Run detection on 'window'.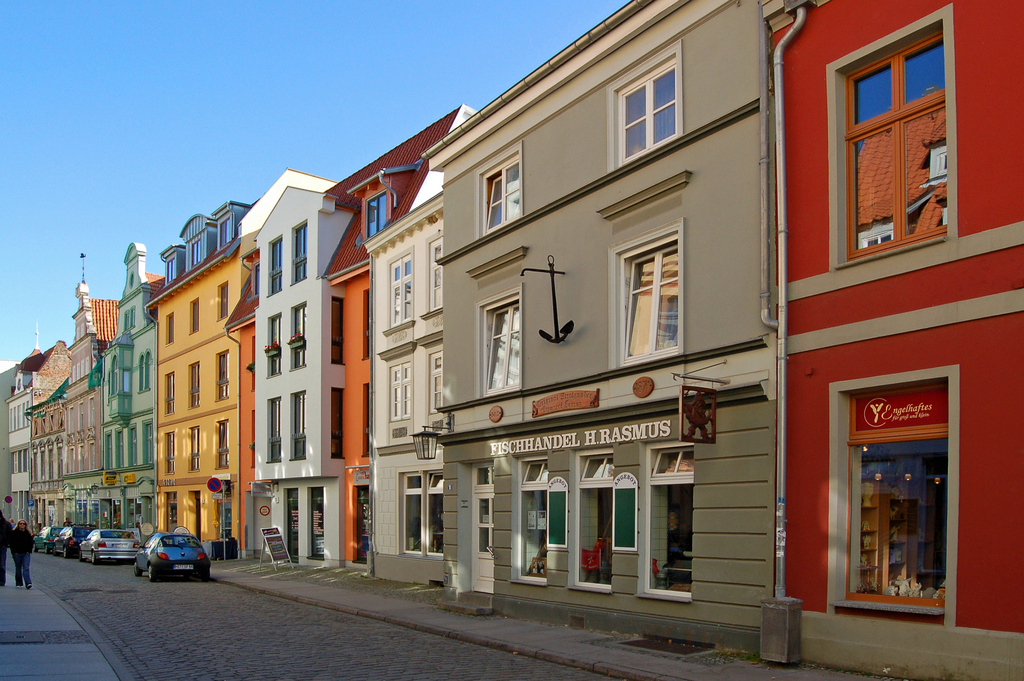
Result: <region>271, 242, 286, 293</region>.
